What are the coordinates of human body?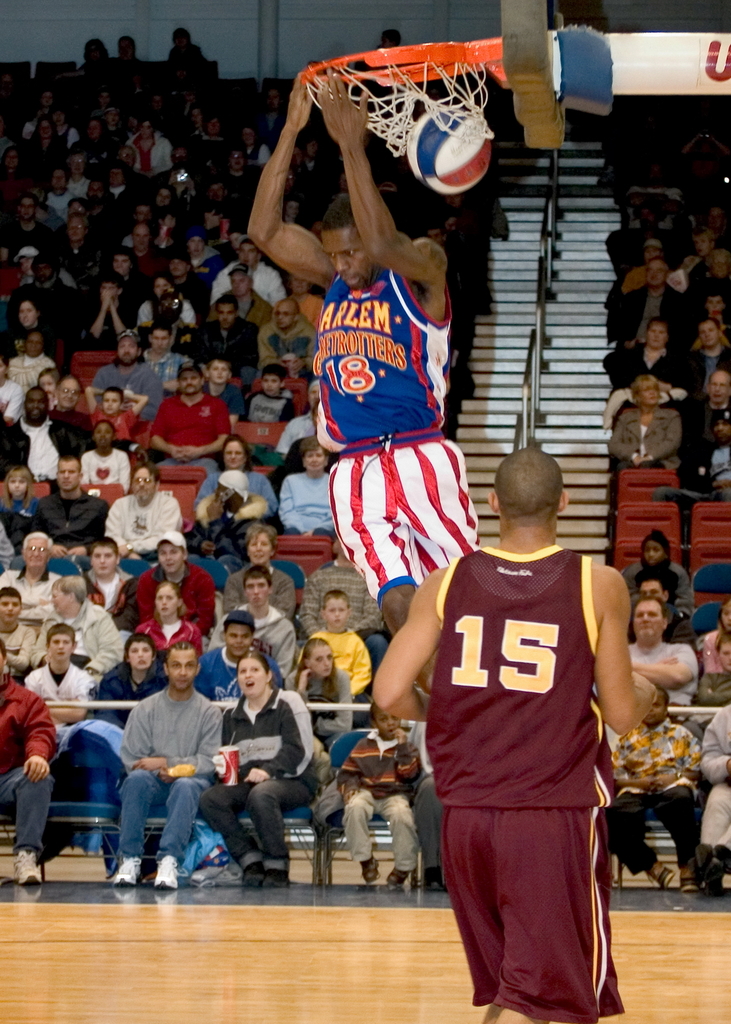
82, 429, 134, 493.
